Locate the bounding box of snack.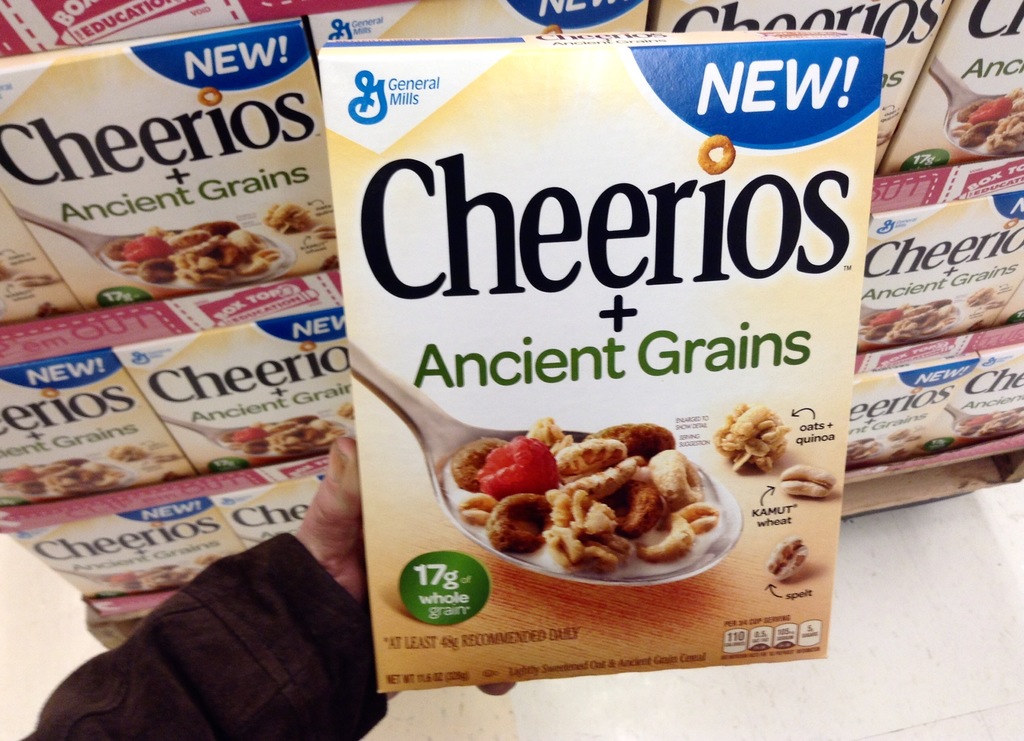
Bounding box: [912, 387, 920, 395].
